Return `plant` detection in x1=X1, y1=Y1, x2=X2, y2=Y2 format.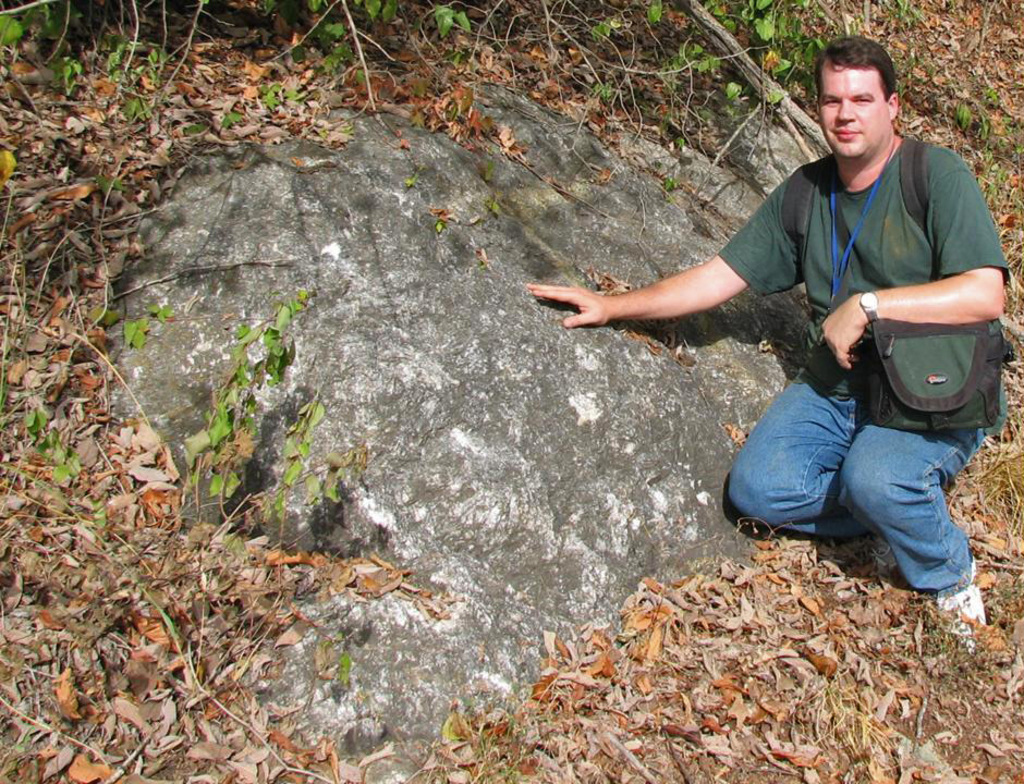
x1=984, y1=149, x2=1023, y2=203.
